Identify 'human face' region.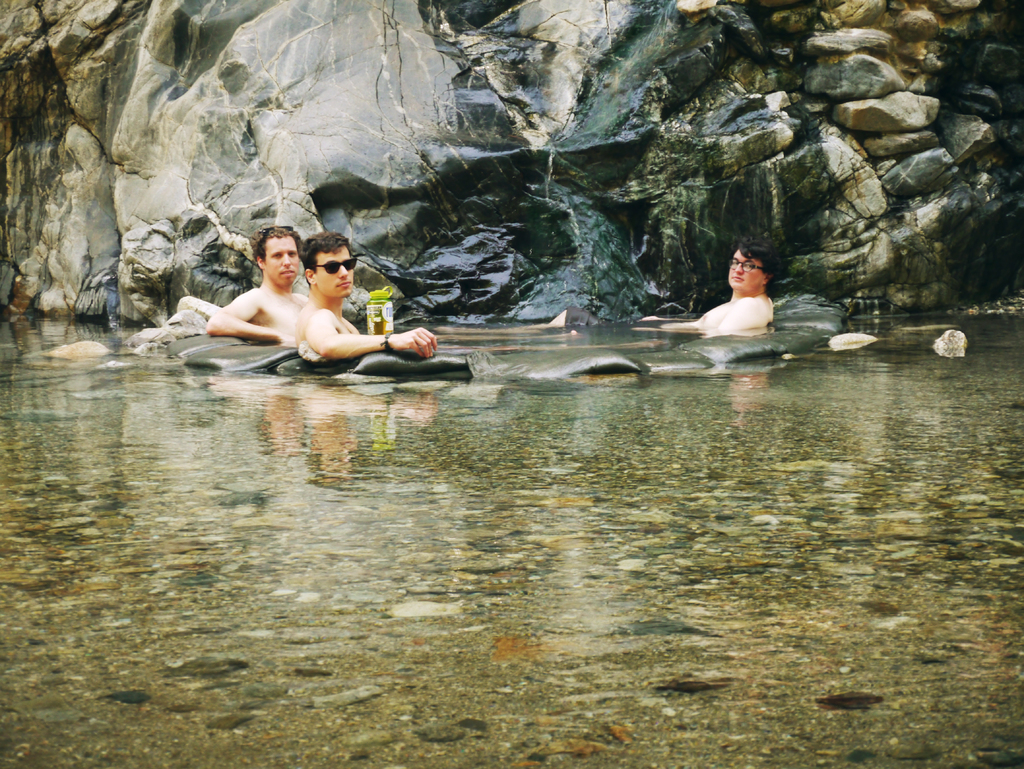
Region: detection(730, 250, 764, 293).
